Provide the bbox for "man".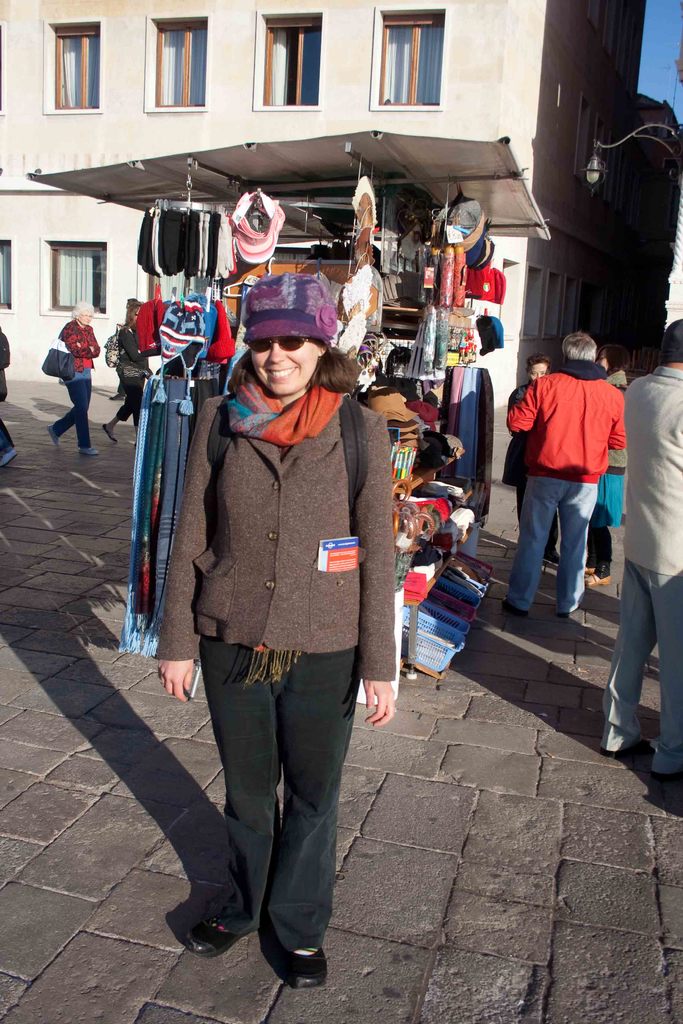
598 316 682 790.
